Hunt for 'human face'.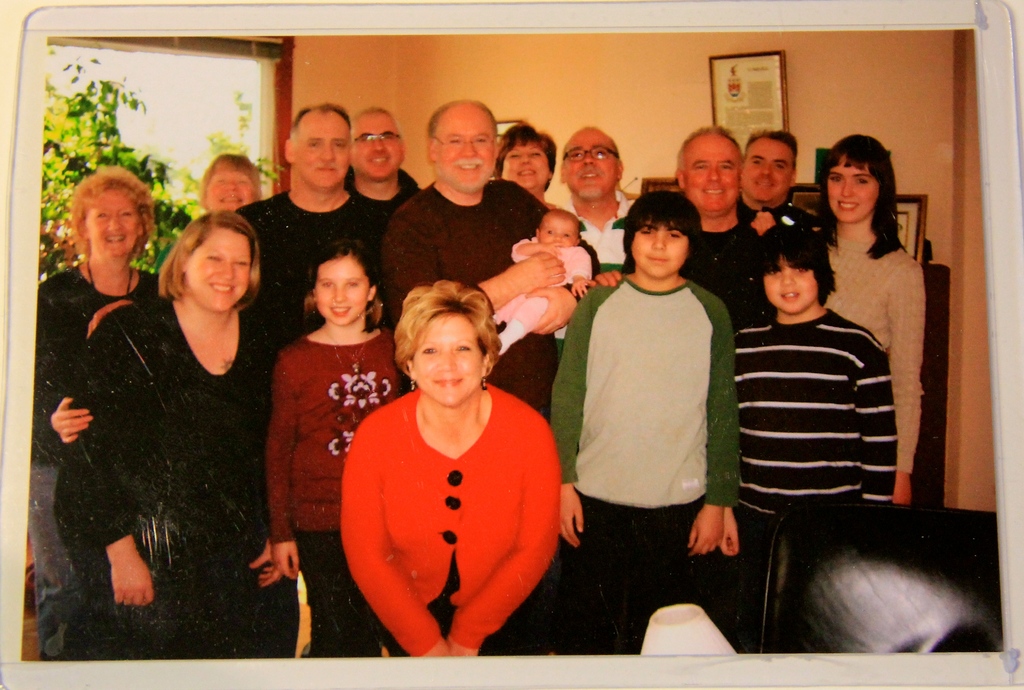
Hunted down at [left=297, top=114, right=352, bottom=186].
